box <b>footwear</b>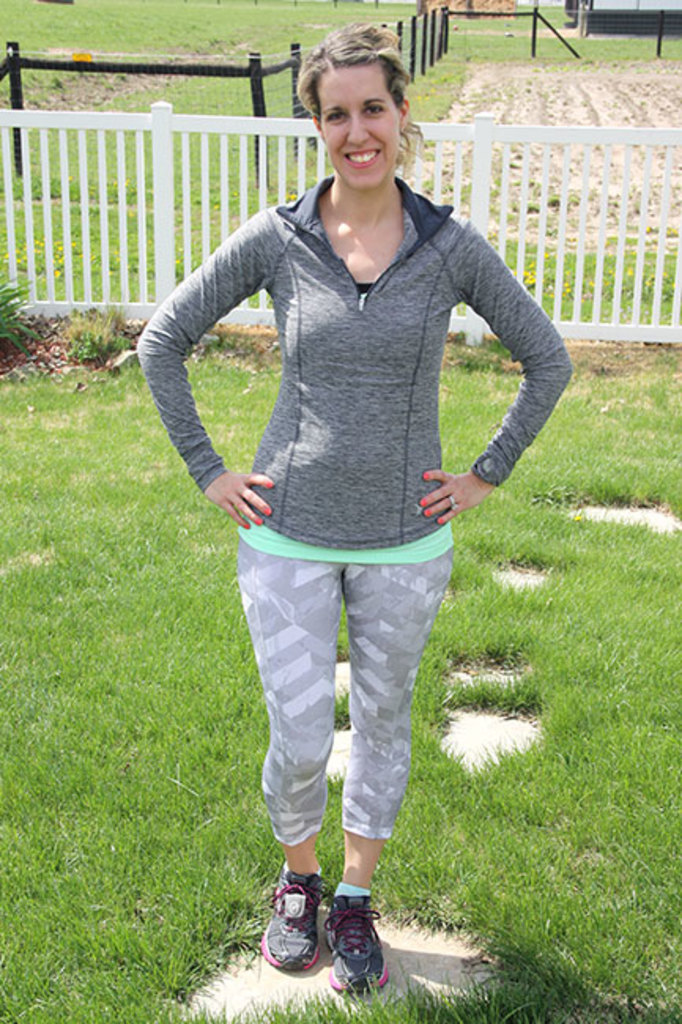
locate(326, 895, 392, 1002)
